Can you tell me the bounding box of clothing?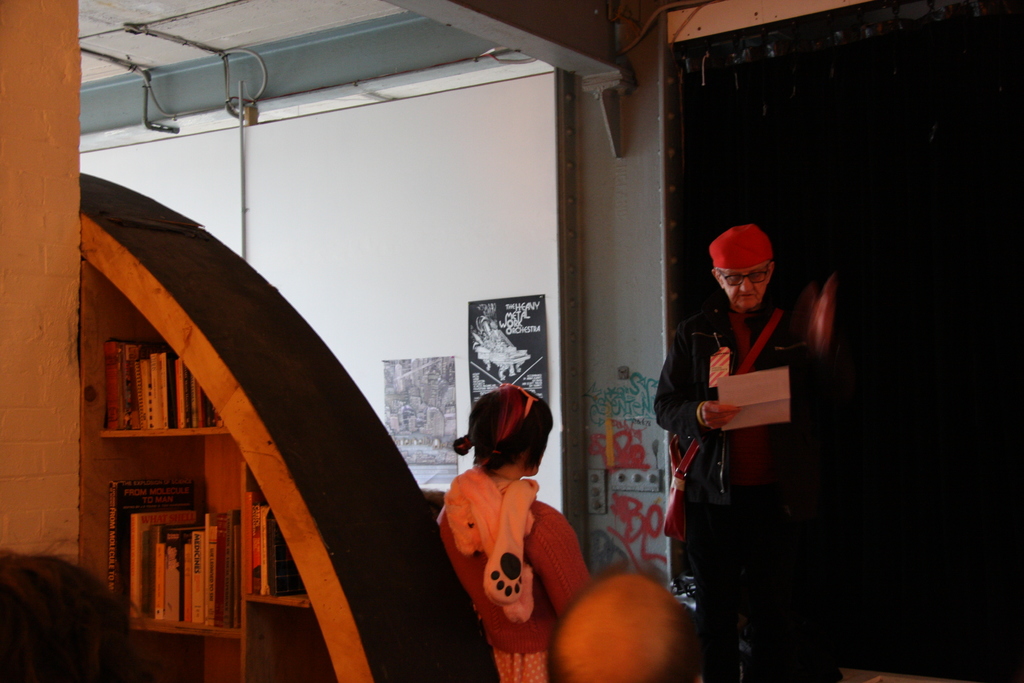
433,459,591,682.
